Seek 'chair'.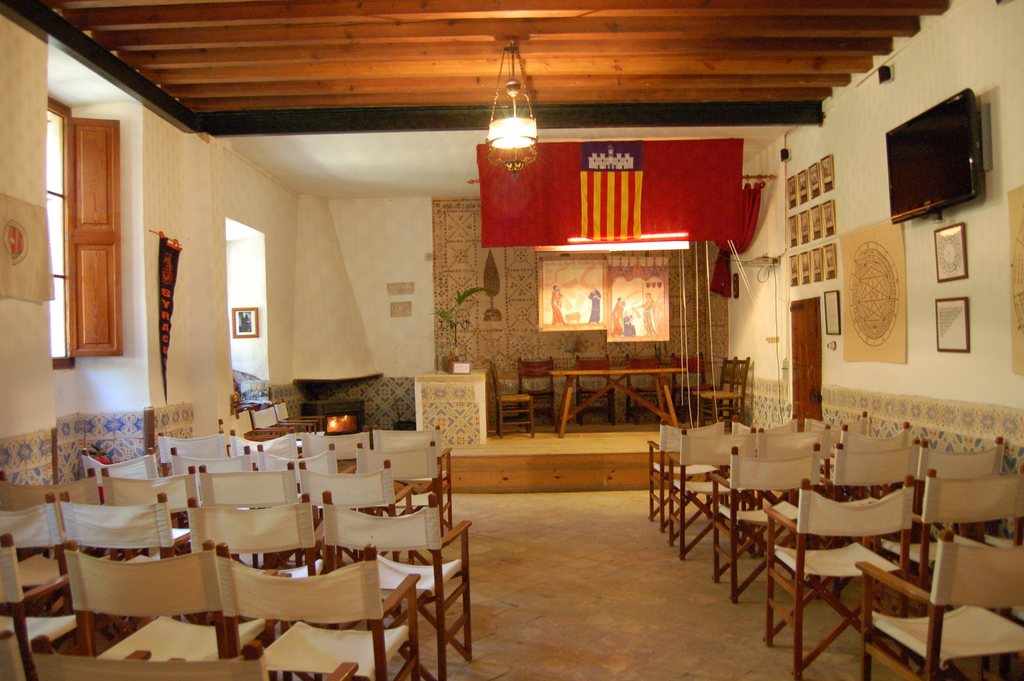
[751,423,833,491].
